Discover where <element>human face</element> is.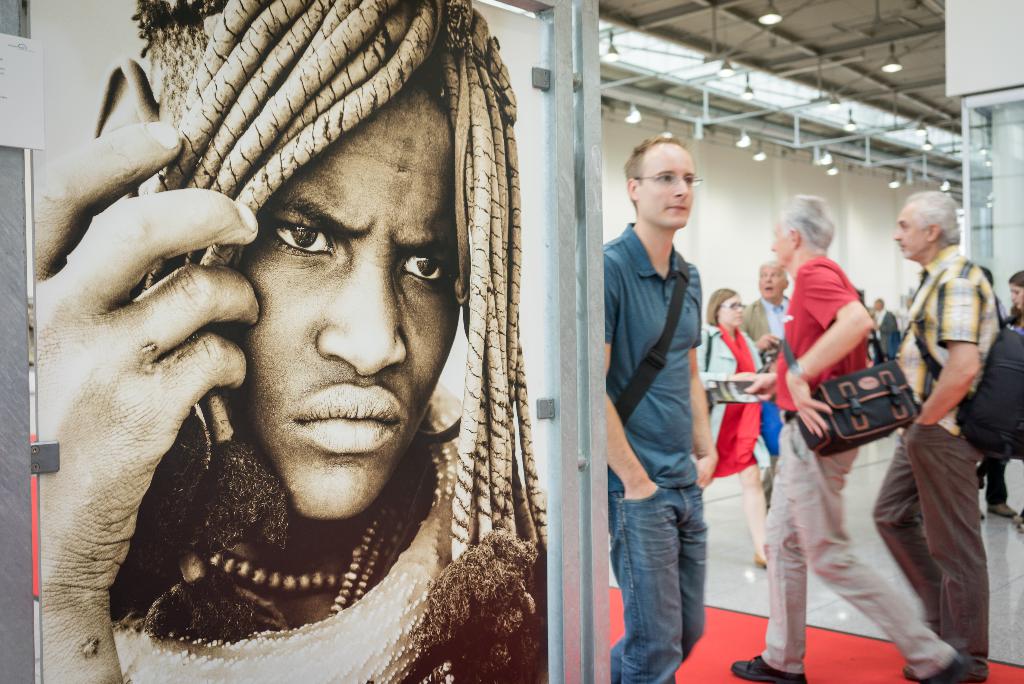
Discovered at pyautogui.locateOnScreen(1011, 284, 1023, 310).
